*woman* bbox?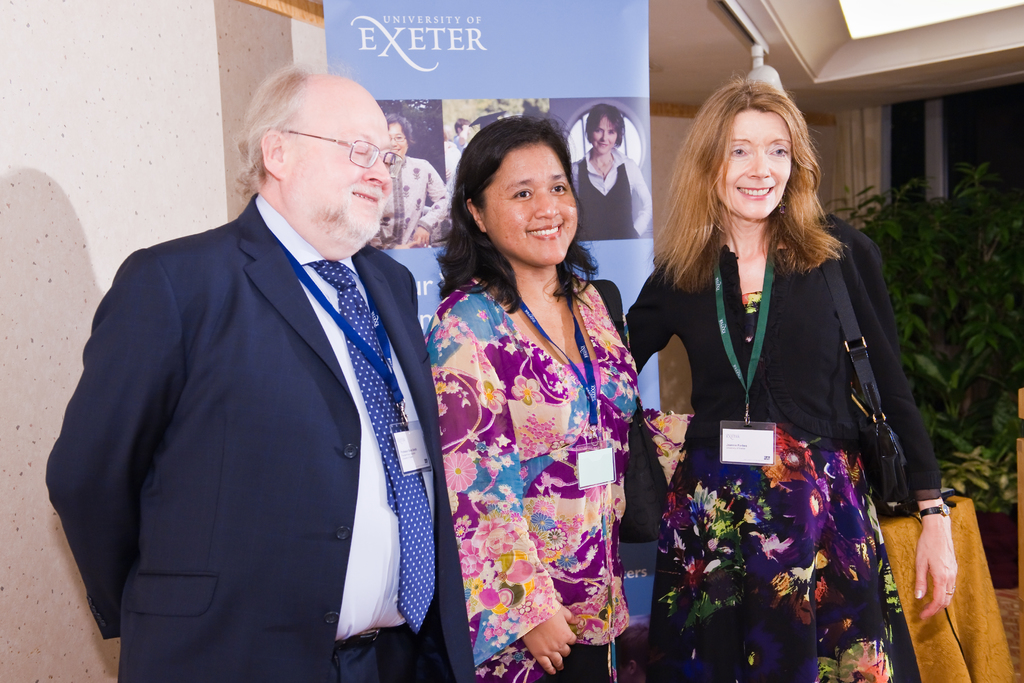
left=637, top=78, right=931, bottom=675
